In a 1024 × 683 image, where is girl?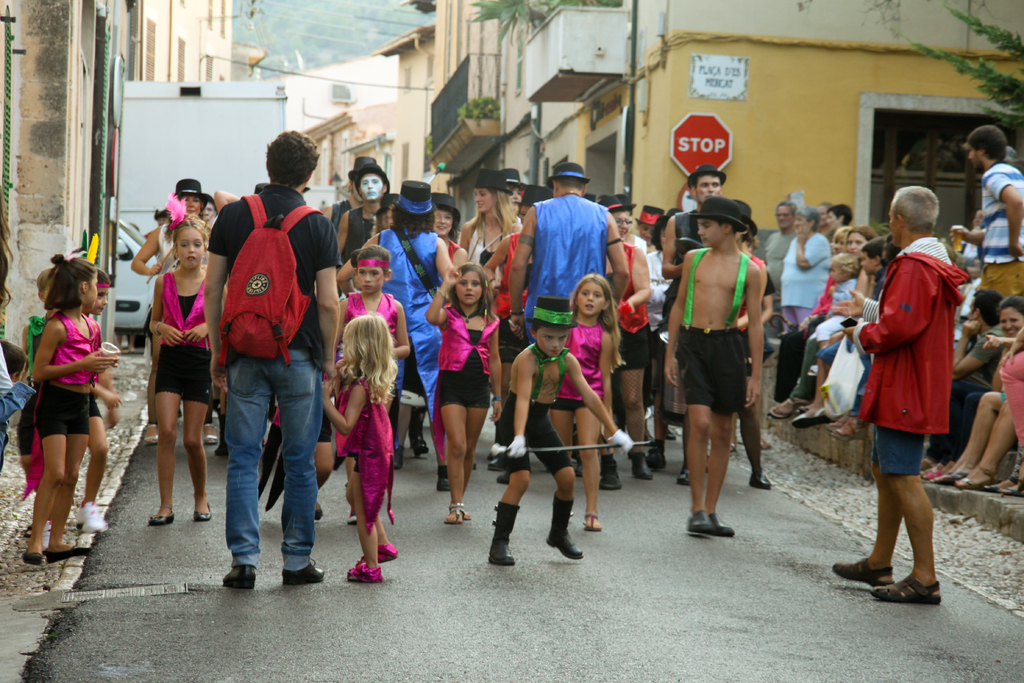
left=548, top=274, right=632, bottom=532.
